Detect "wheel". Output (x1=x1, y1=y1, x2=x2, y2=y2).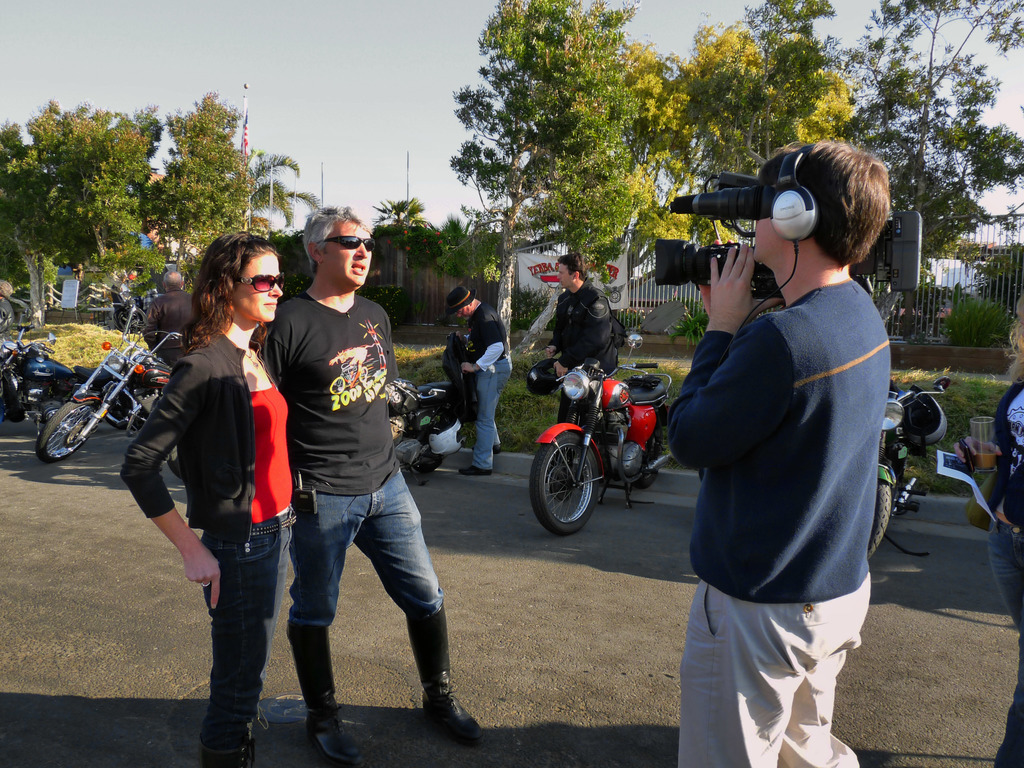
(x1=0, y1=300, x2=17, y2=335).
